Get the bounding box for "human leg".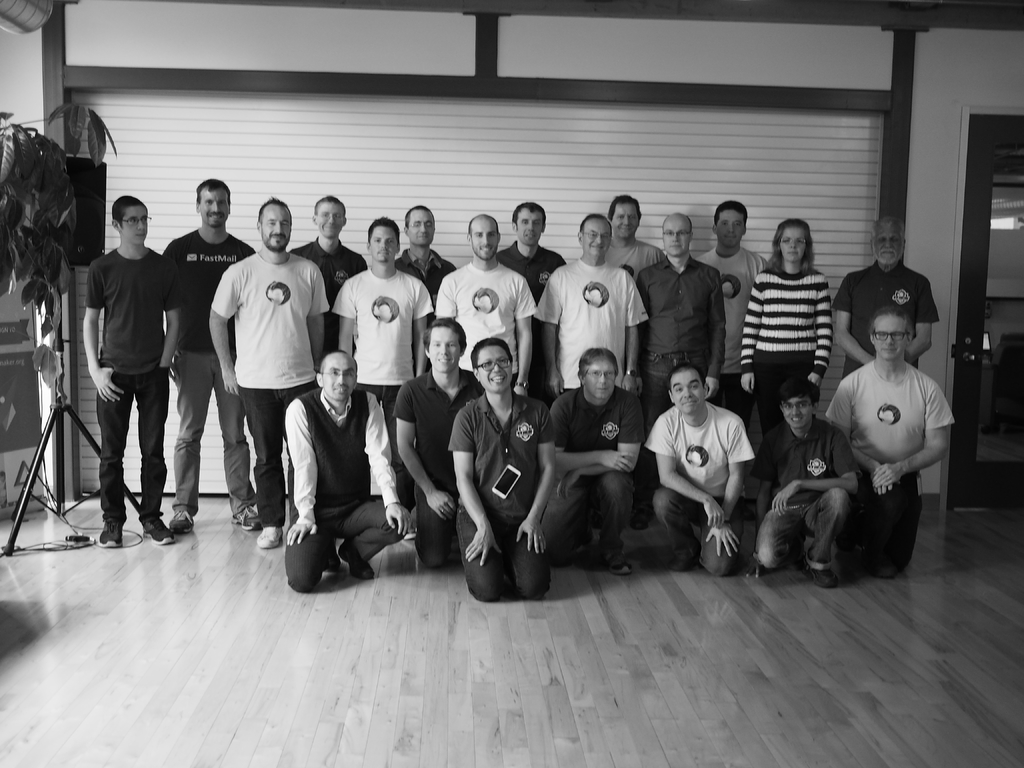
crop(291, 504, 334, 597).
